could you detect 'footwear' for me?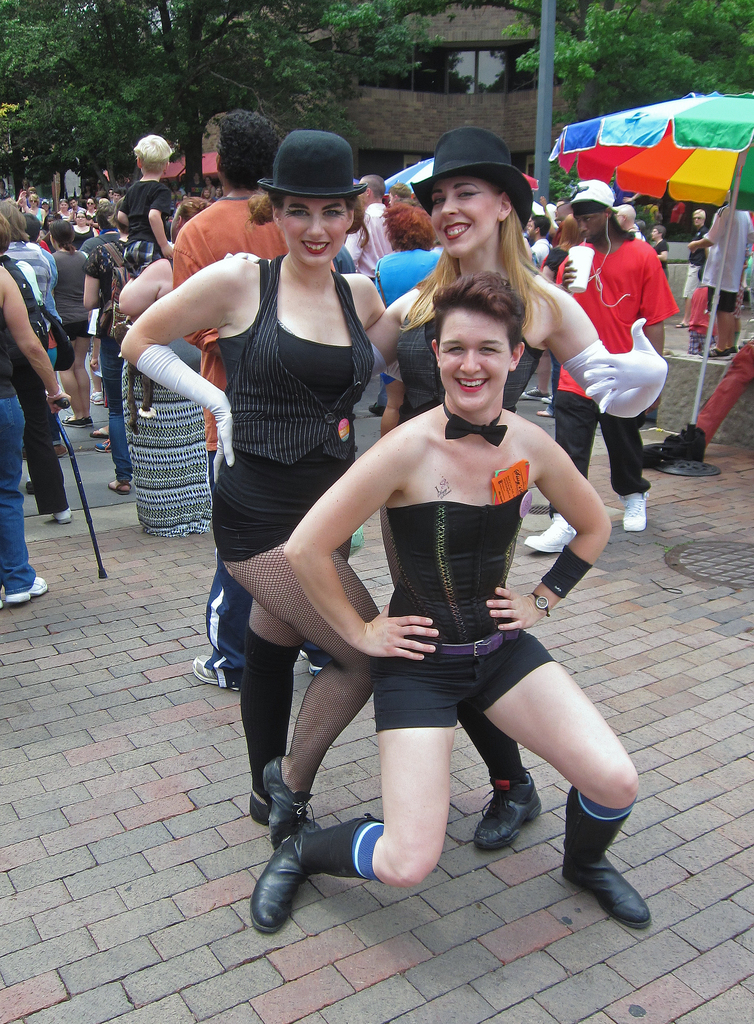
Detection result: l=4, t=575, r=49, b=605.
